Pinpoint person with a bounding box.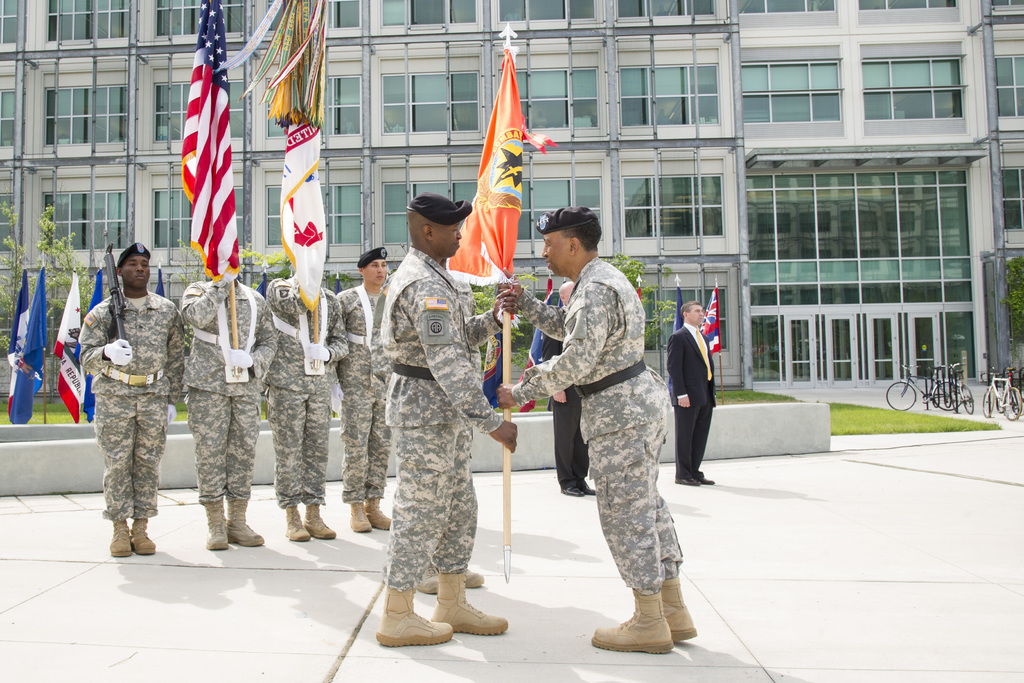
{"left": 665, "top": 302, "right": 720, "bottom": 488}.
